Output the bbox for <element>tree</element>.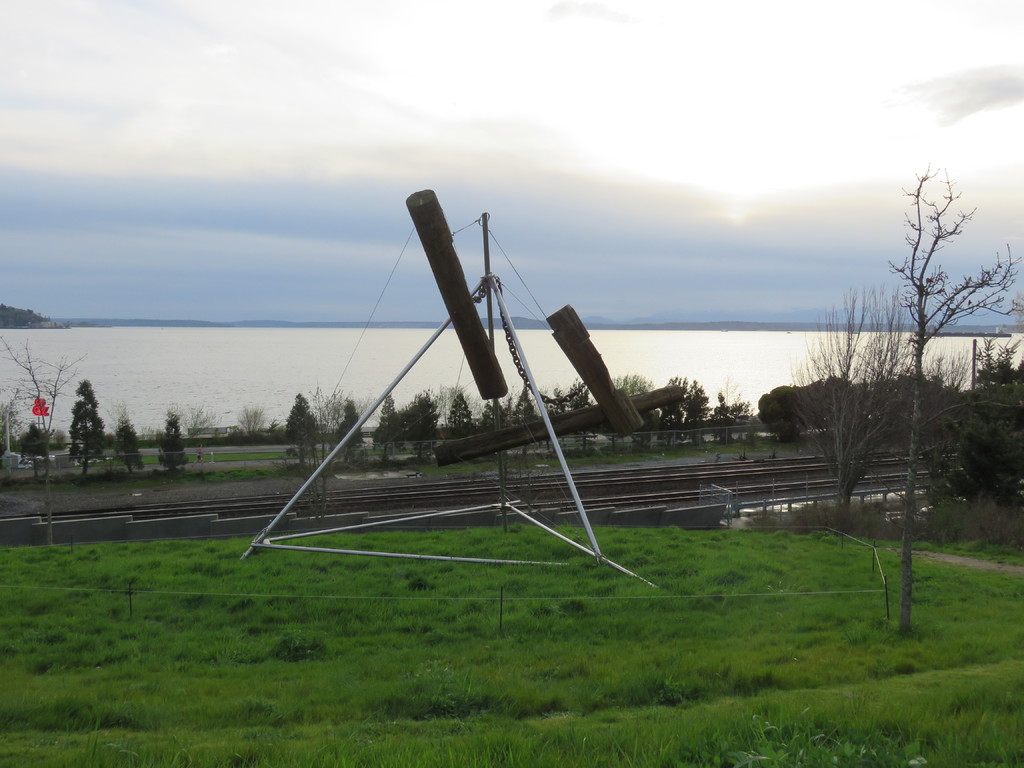
x1=474 y1=392 x2=514 y2=440.
